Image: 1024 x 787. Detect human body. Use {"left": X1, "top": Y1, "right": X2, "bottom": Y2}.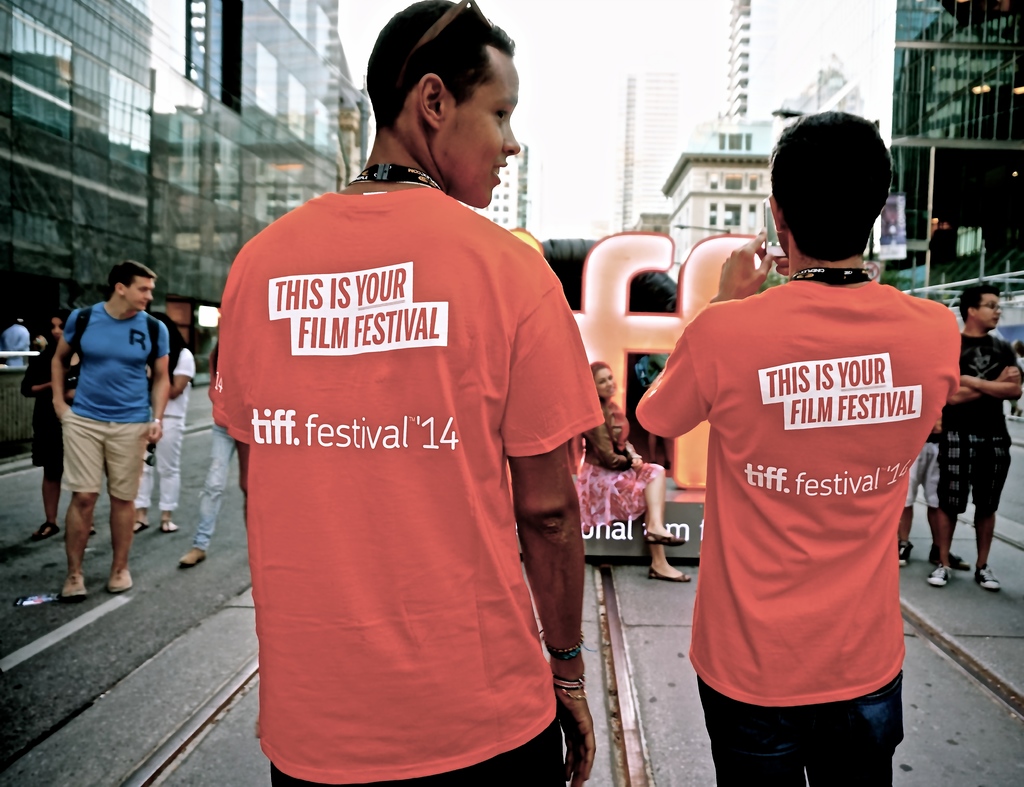
{"left": 214, "top": 159, "right": 602, "bottom": 786}.
